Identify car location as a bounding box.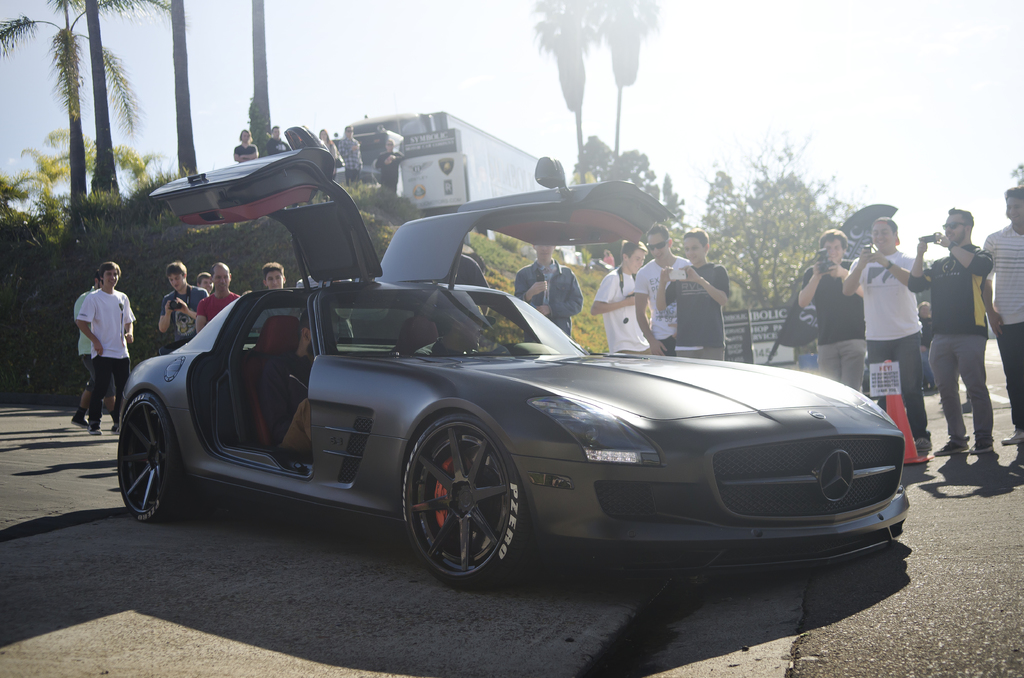
Rect(107, 247, 894, 588).
